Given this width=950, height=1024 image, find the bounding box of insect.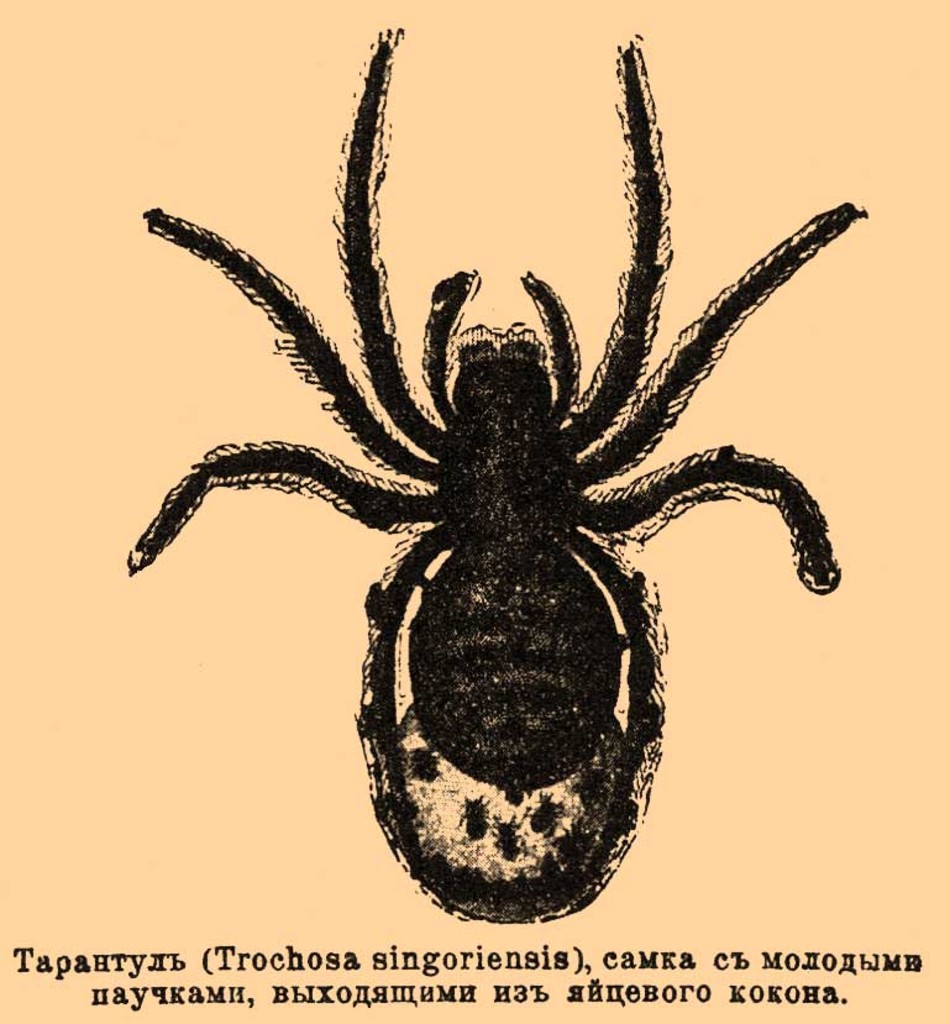
bbox(124, 28, 873, 926).
